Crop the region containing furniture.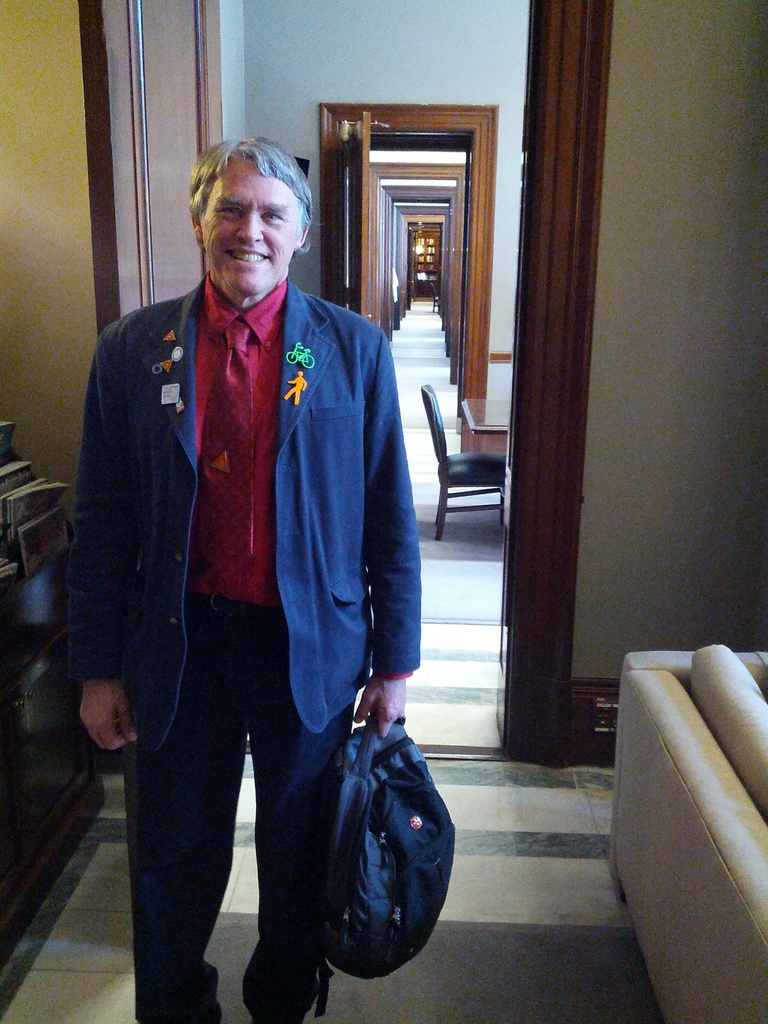
Crop region: [x1=427, y1=282, x2=439, y2=314].
